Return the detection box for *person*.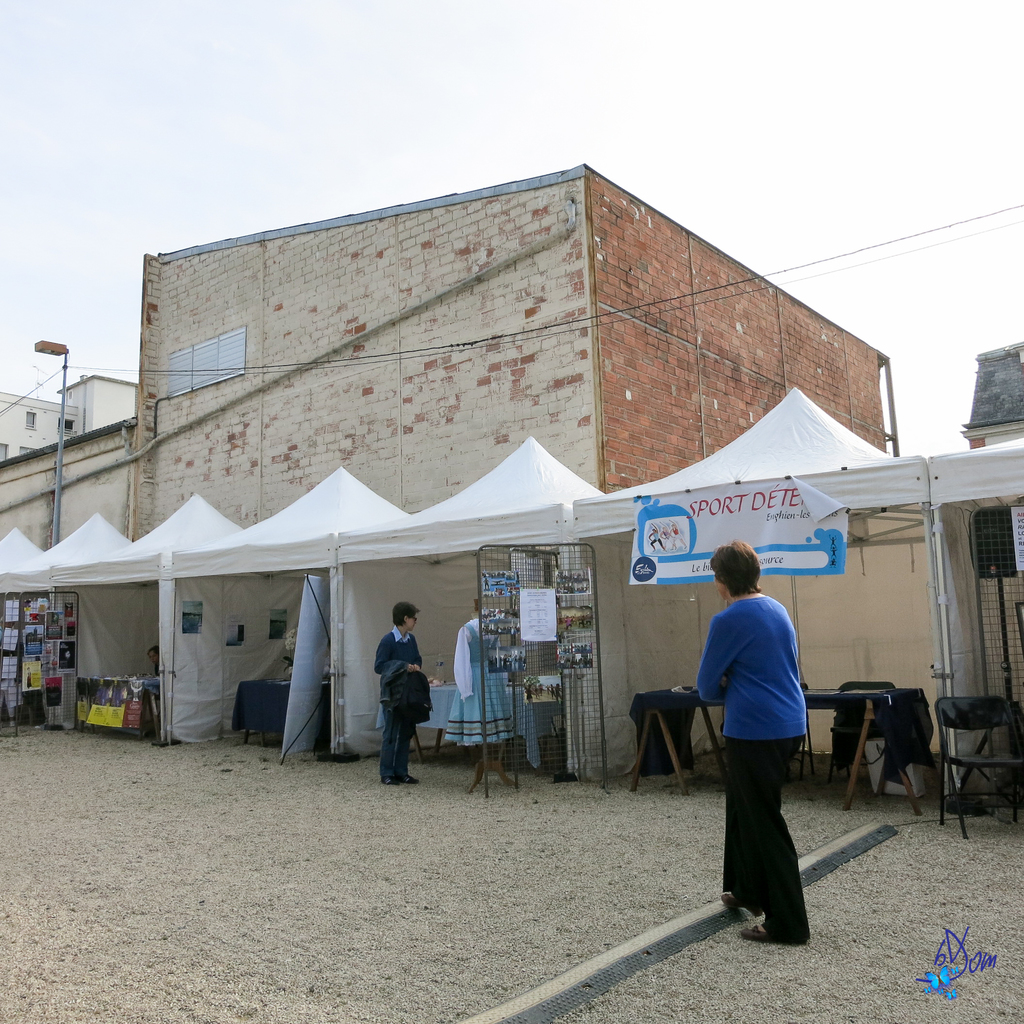
crop(703, 520, 840, 964).
